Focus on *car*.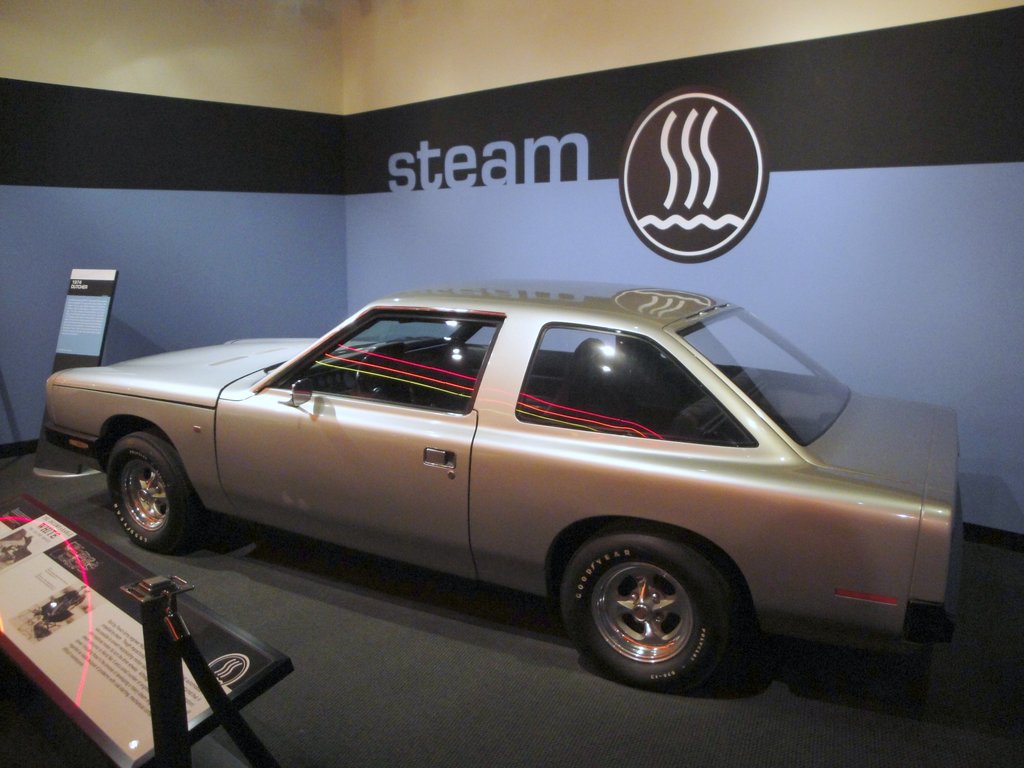
Focused at [left=73, top=303, right=972, bottom=696].
